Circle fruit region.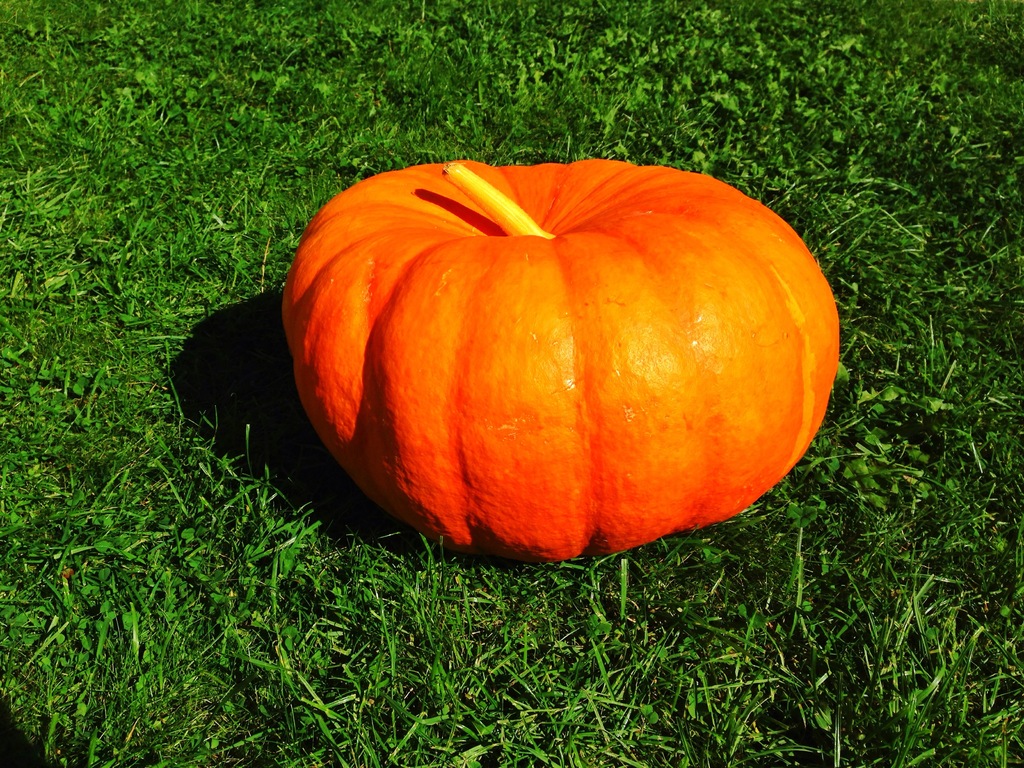
Region: [left=276, top=150, right=851, bottom=566].
